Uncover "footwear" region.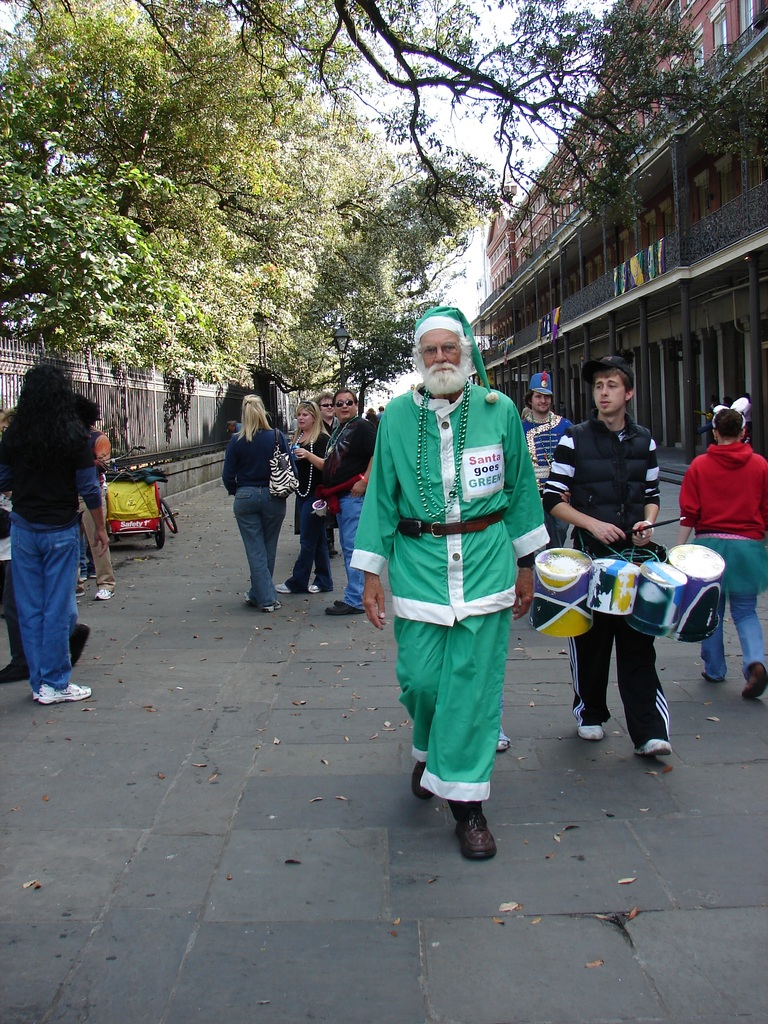
Uncovered: <bbox>742, 668, 767, 705</bbox>.
